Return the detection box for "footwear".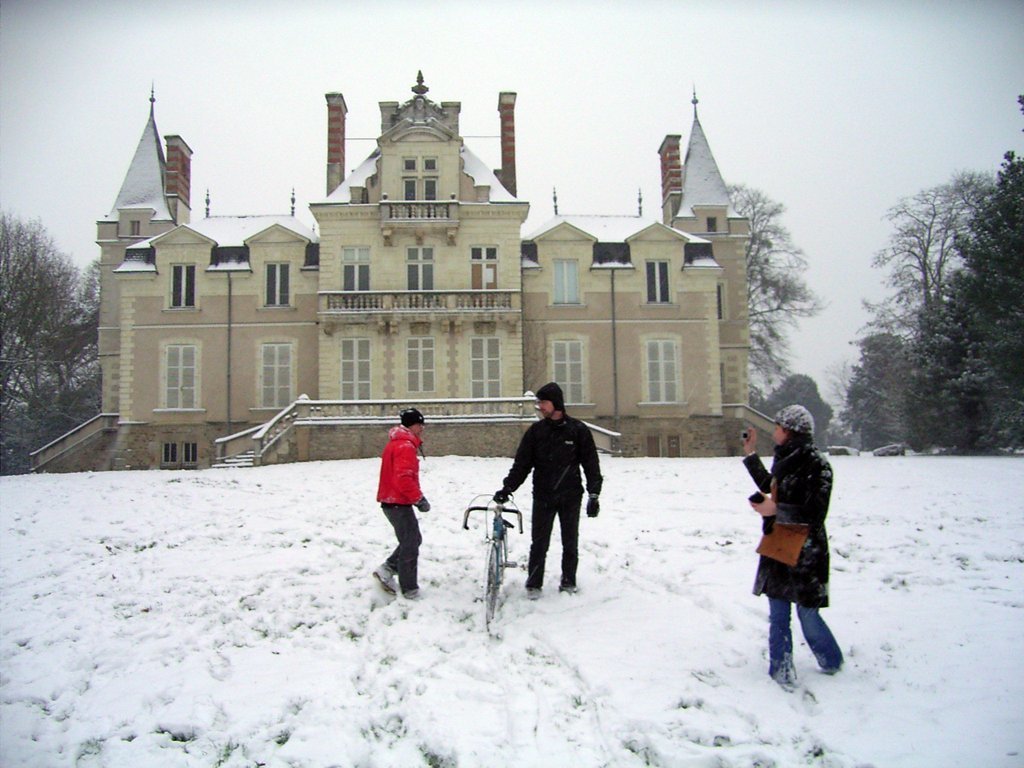
bbox=[394, 576, 422, 601].
